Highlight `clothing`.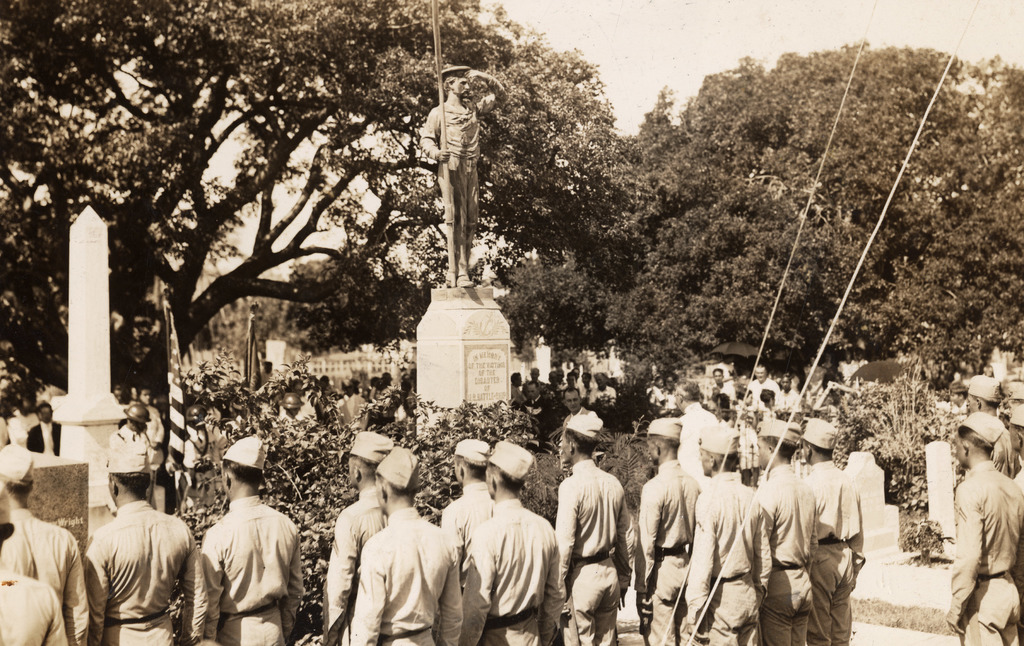
Highlighted region: box(458, 495, 560, 645).
